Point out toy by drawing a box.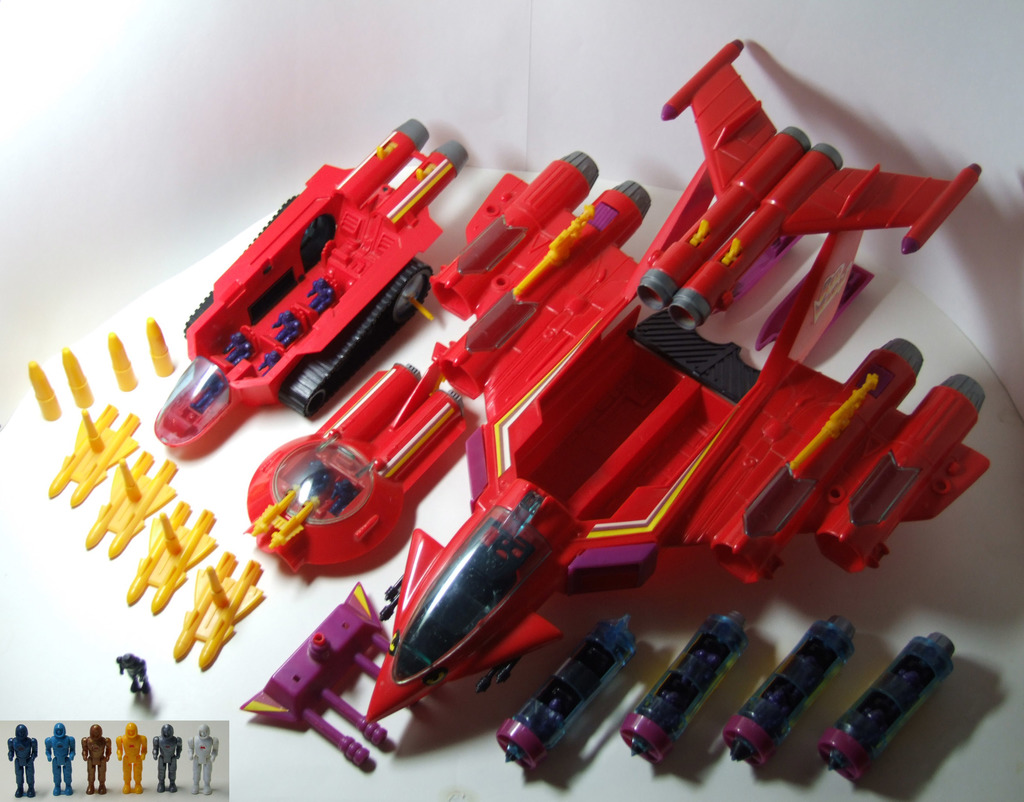
45/406/140/508.
